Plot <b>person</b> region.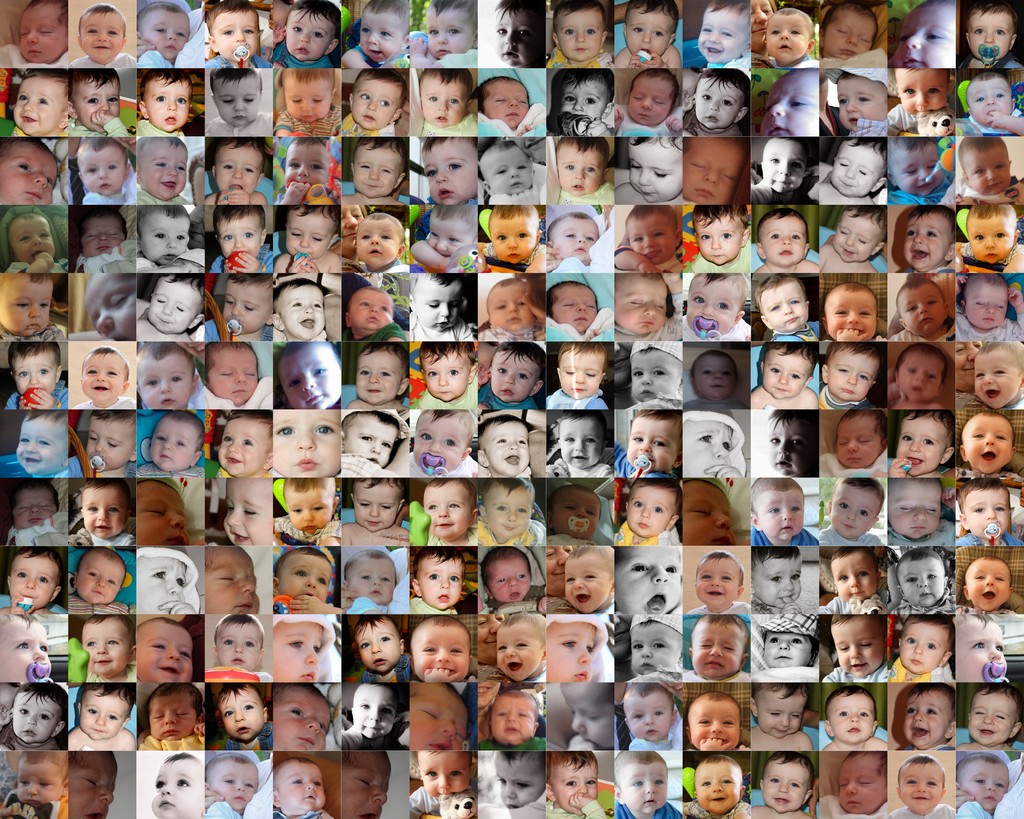
Plotted at bbox(550, 408, 613, 479).
